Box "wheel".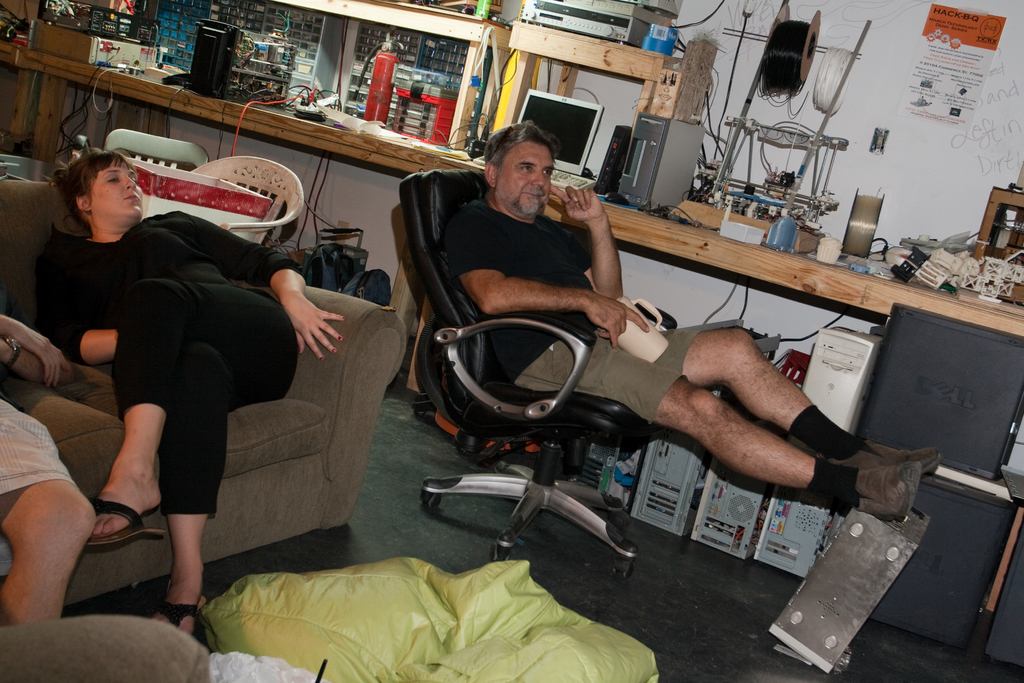
detection(605, 502, 625, 525).
